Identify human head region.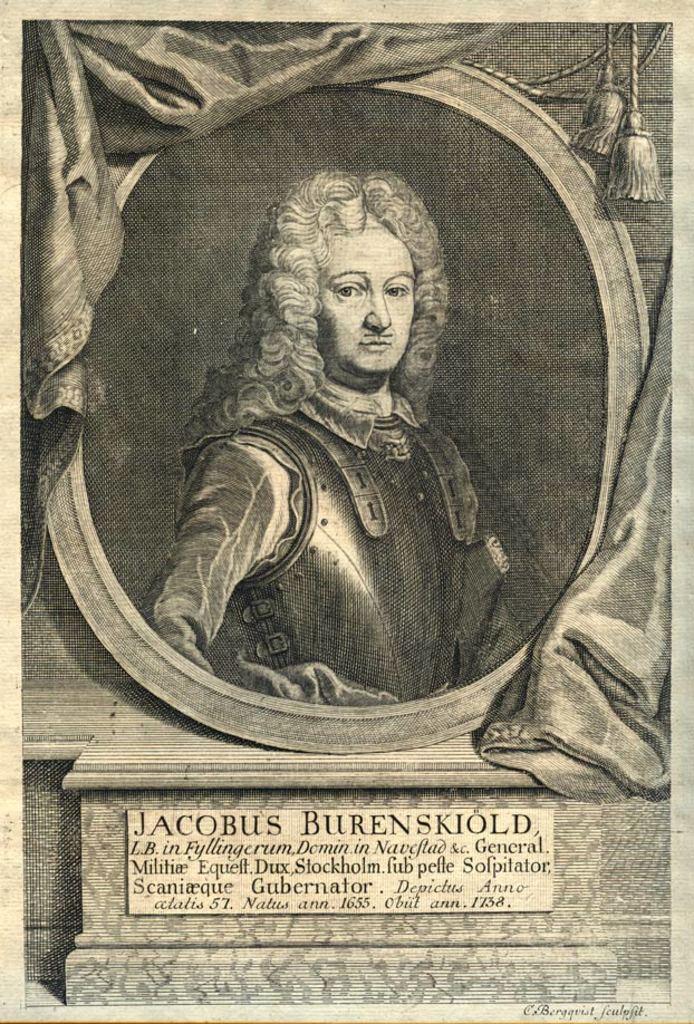
Region: [left=282, top=176, right=433, bottom=389].
